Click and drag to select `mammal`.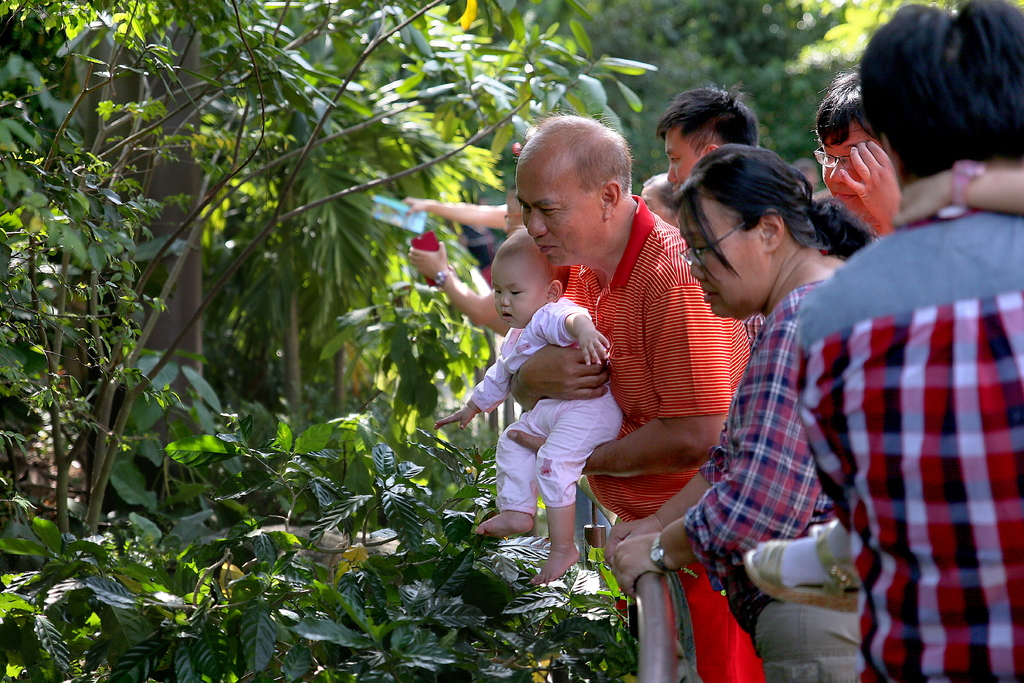
Selection: (left=604, top=143, right=882, bottom=682).
